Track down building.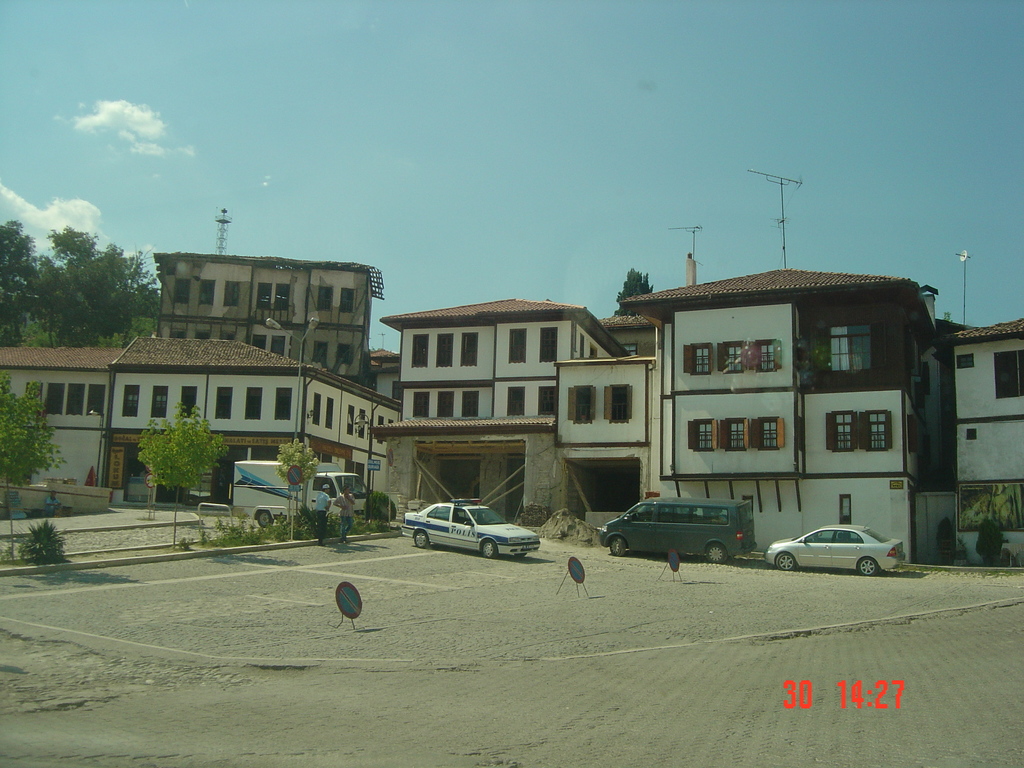
Tracked to <bbox>158, 250, 379, 383</bbox>.
